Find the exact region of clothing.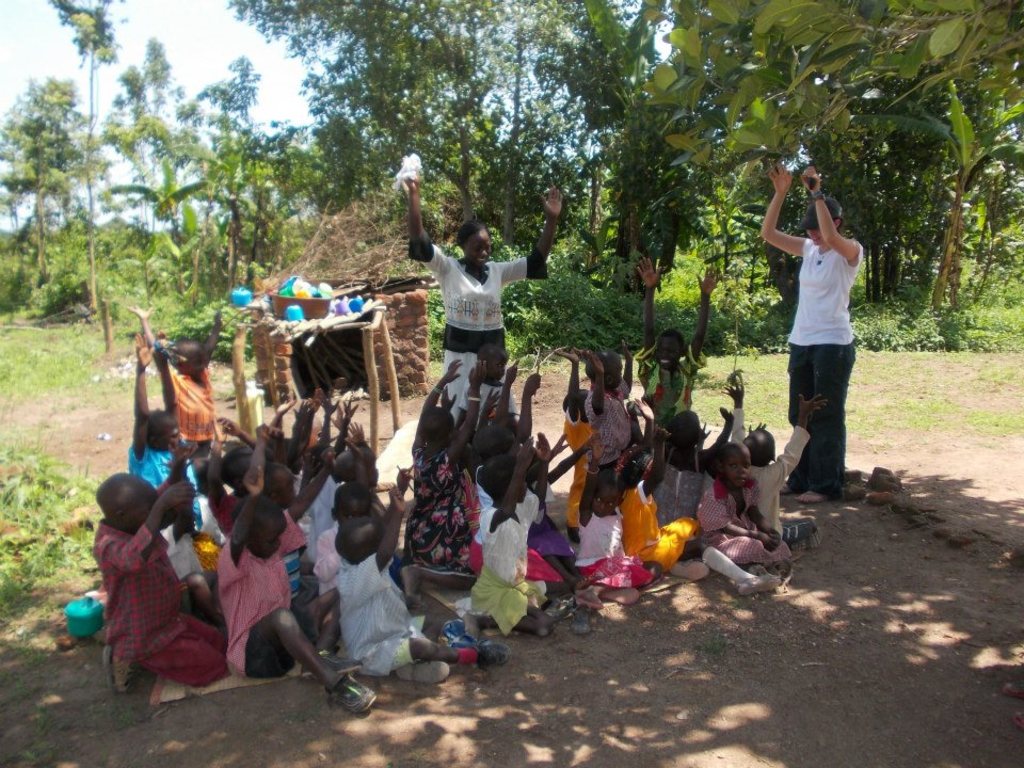
Exact region: [left=583, top=398, right=638, bottom=514].
